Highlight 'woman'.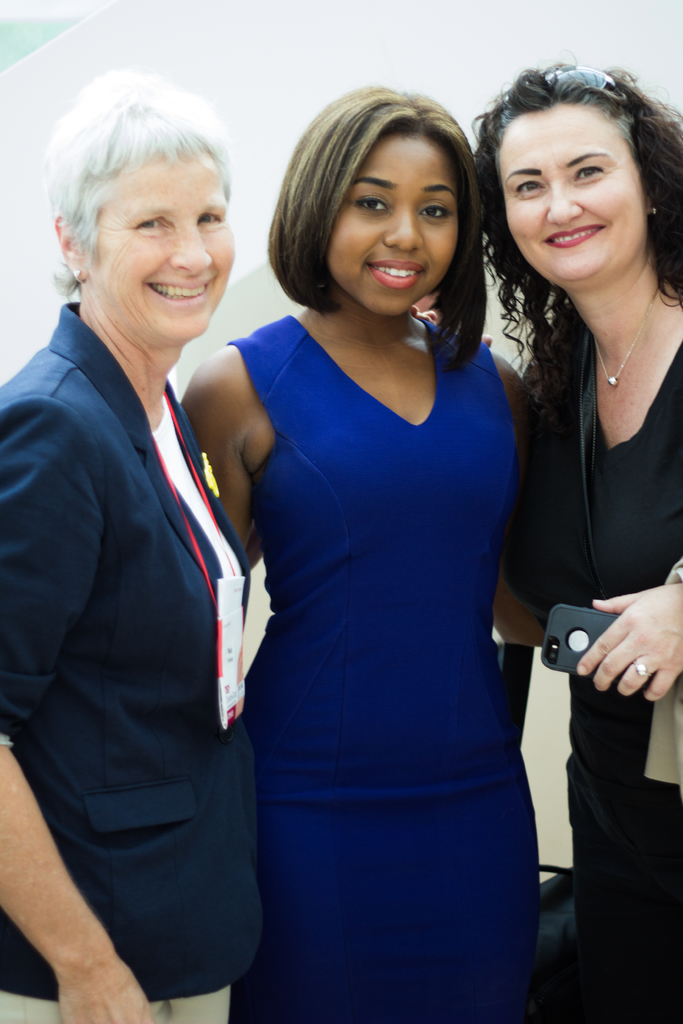
Highlighted region: (177, 78, 528, 1023).
